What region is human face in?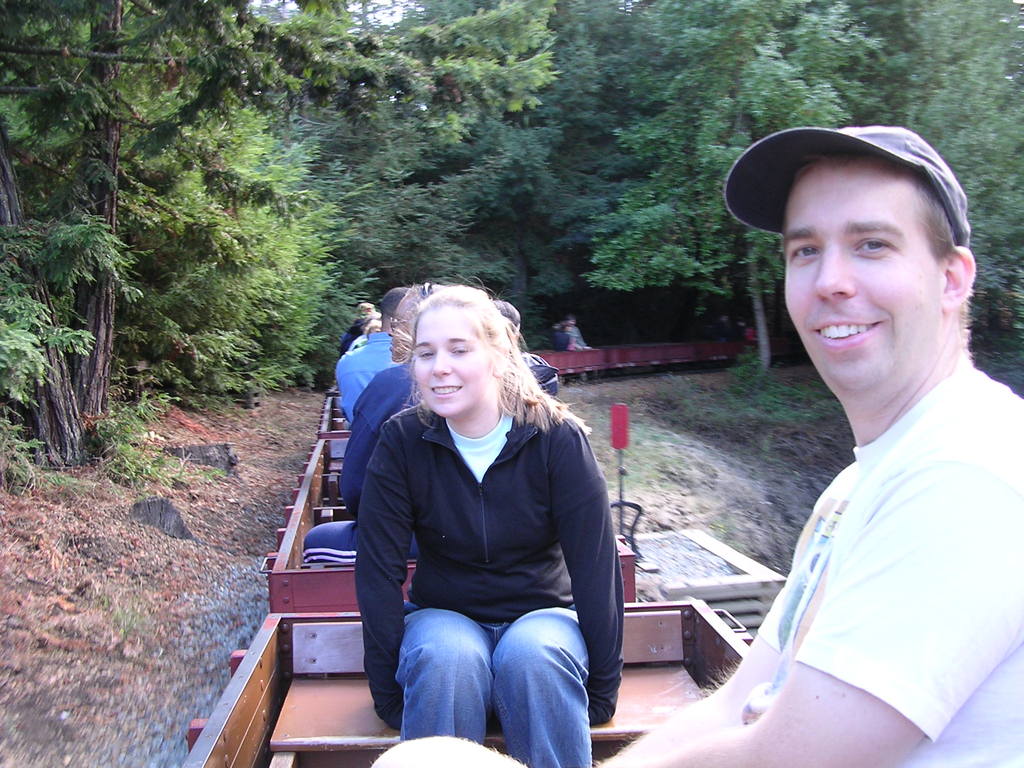
(410, 304, 493, 418).
